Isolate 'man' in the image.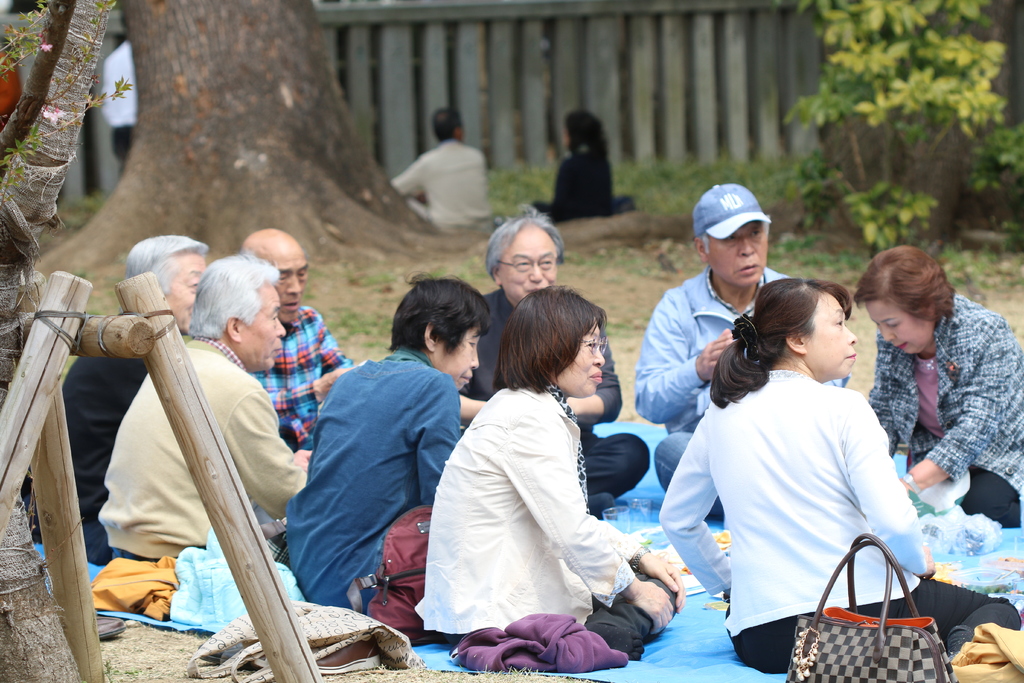
Isolated region: 98:252:314:559.
